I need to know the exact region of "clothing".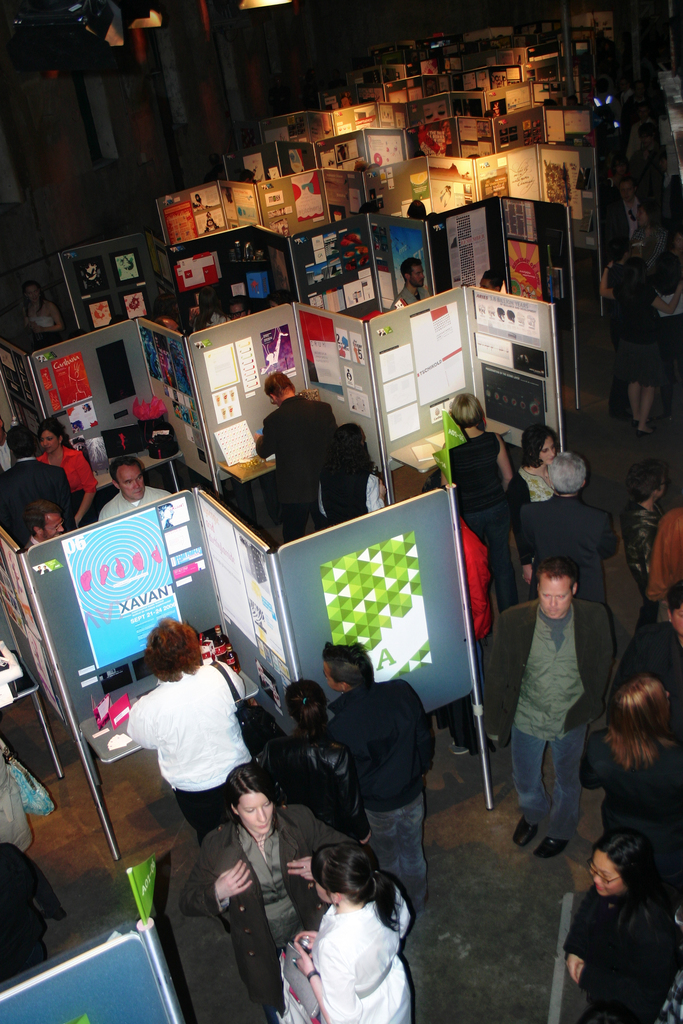
Region: (394,285,431,311).
